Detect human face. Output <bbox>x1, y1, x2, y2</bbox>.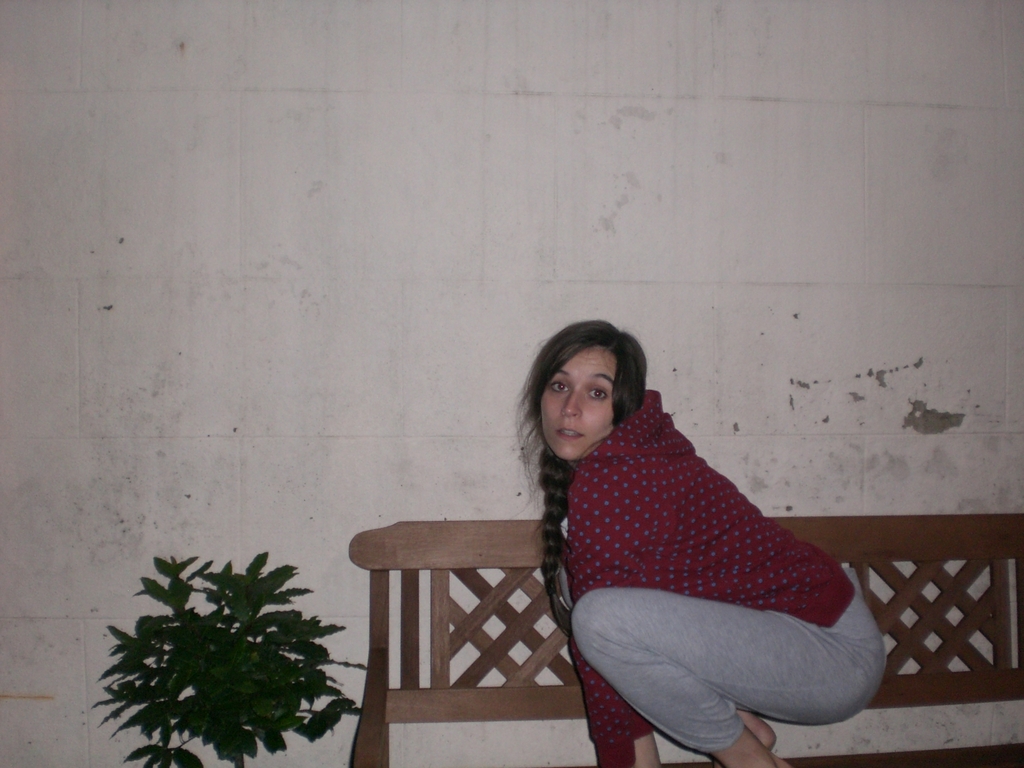
<bbox>540, 344, 614, 461</bbox>.
